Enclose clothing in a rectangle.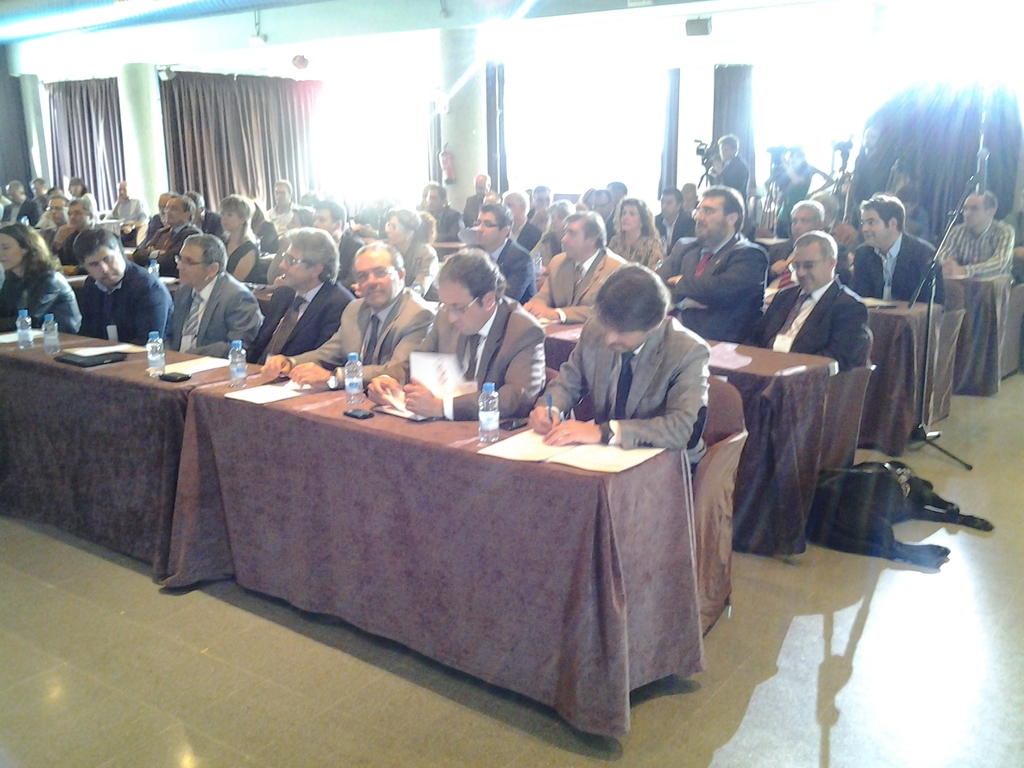
region(404, 241, 449, 294).
